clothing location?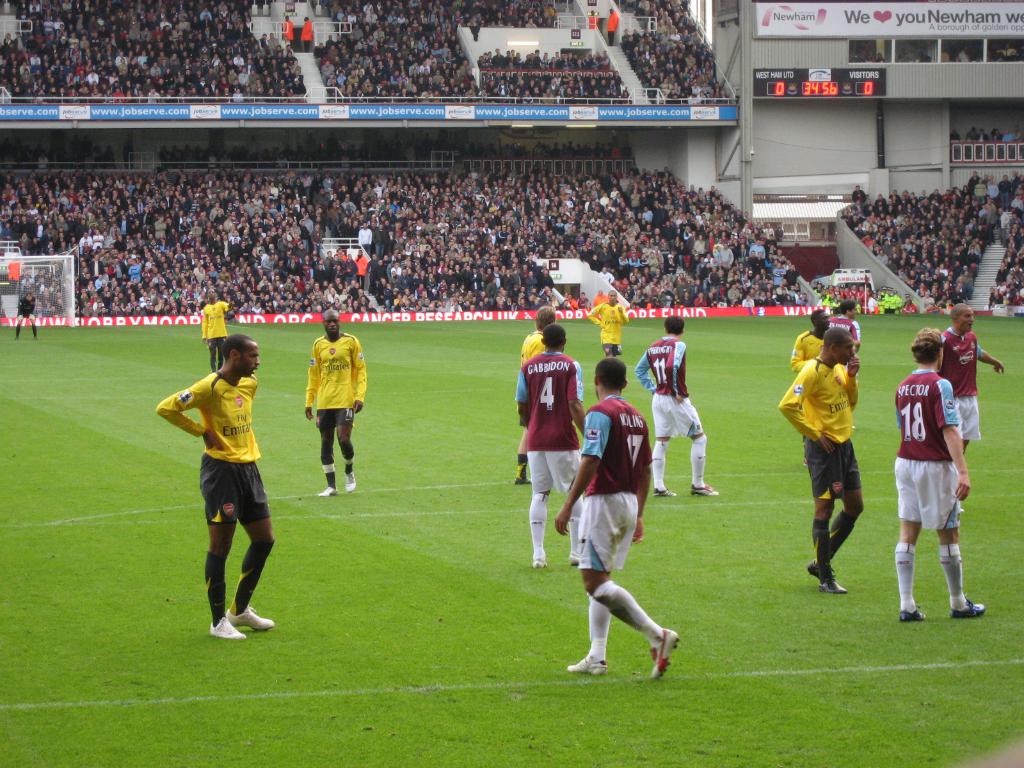
{"left": 54, "top": 221, "right": 71, "bottom": 236}
